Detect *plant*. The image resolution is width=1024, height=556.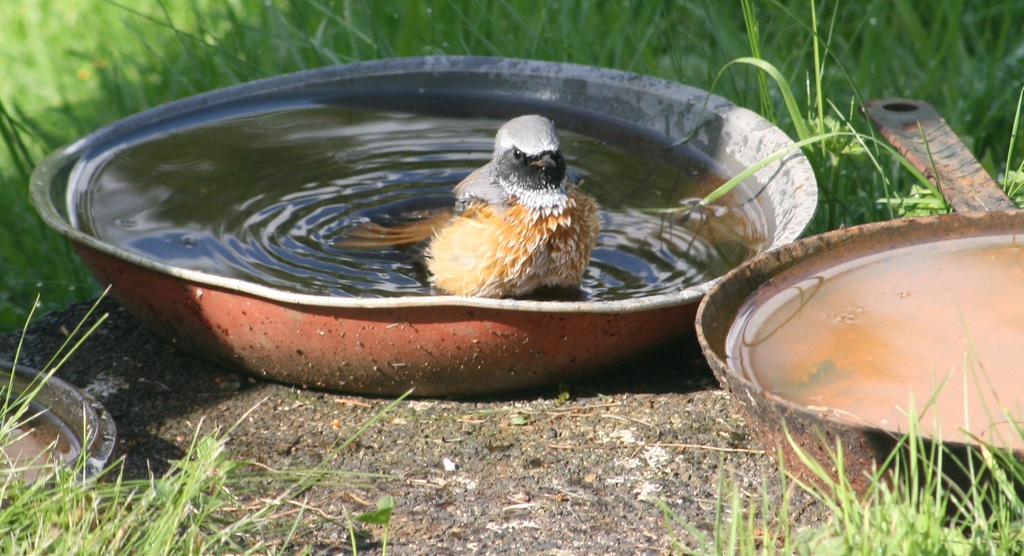
bbox(649, 307, 1023, 555).
